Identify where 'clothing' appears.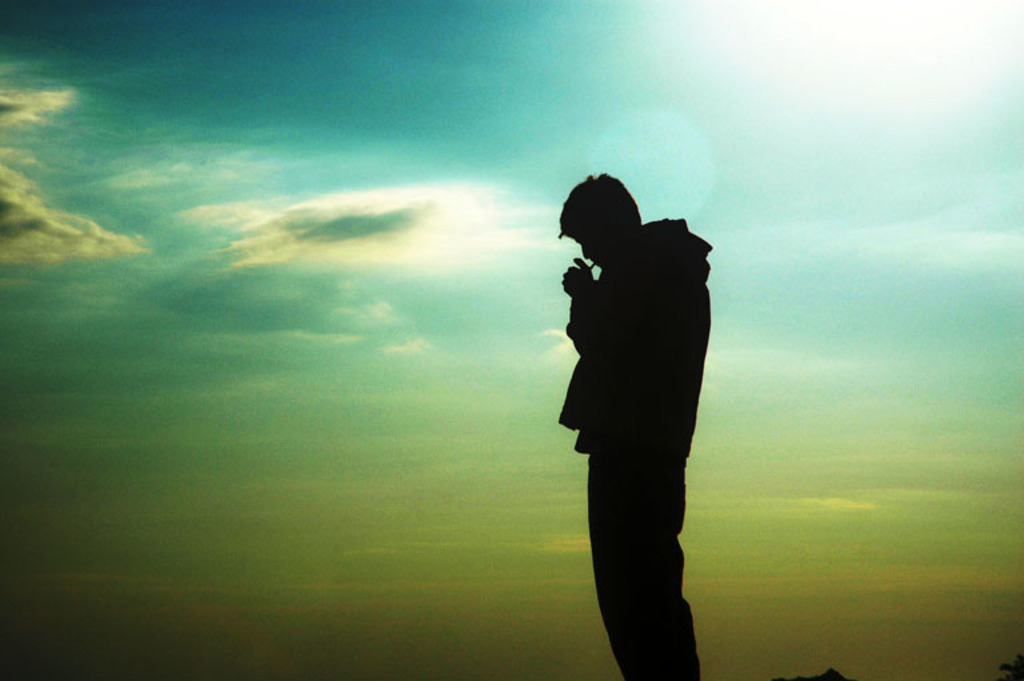
Appears at [543, 179, 727, 642].
